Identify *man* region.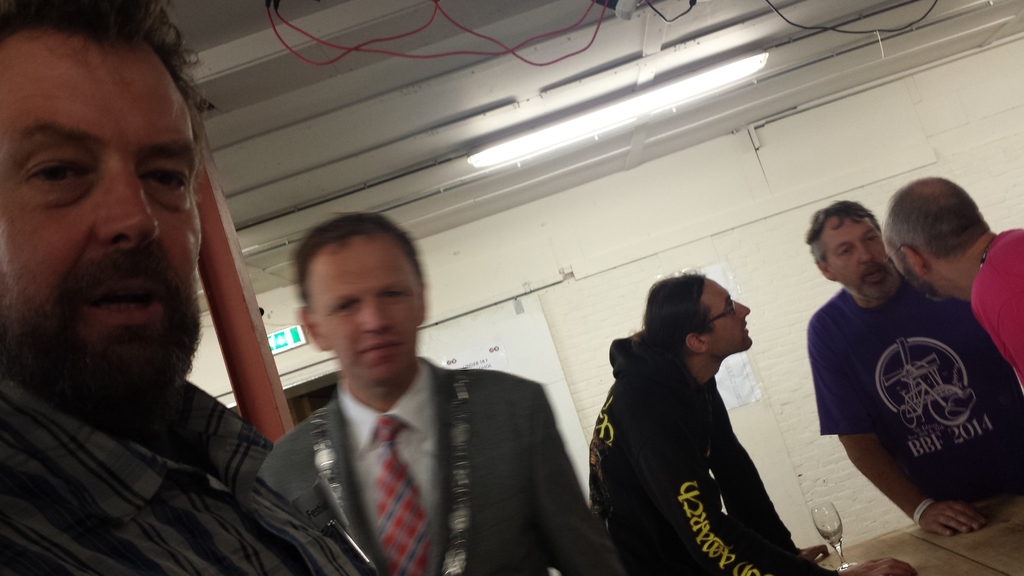
Region: bbox=[800, 195, 957, 540].
